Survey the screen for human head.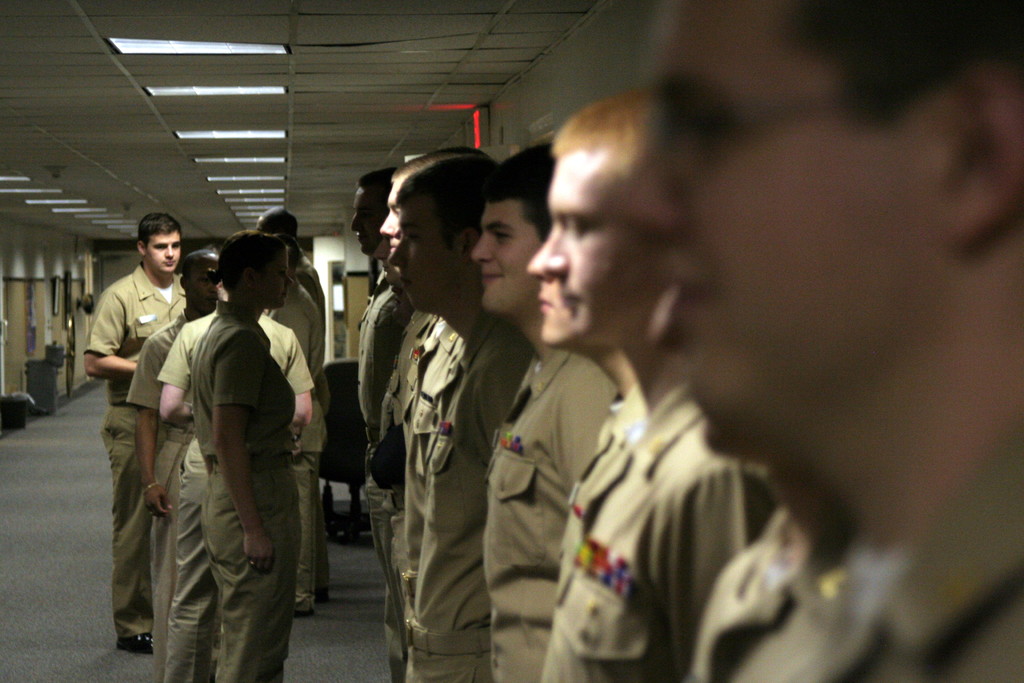
Survey found: (left=527, top=92, right=701, bottom=333).
